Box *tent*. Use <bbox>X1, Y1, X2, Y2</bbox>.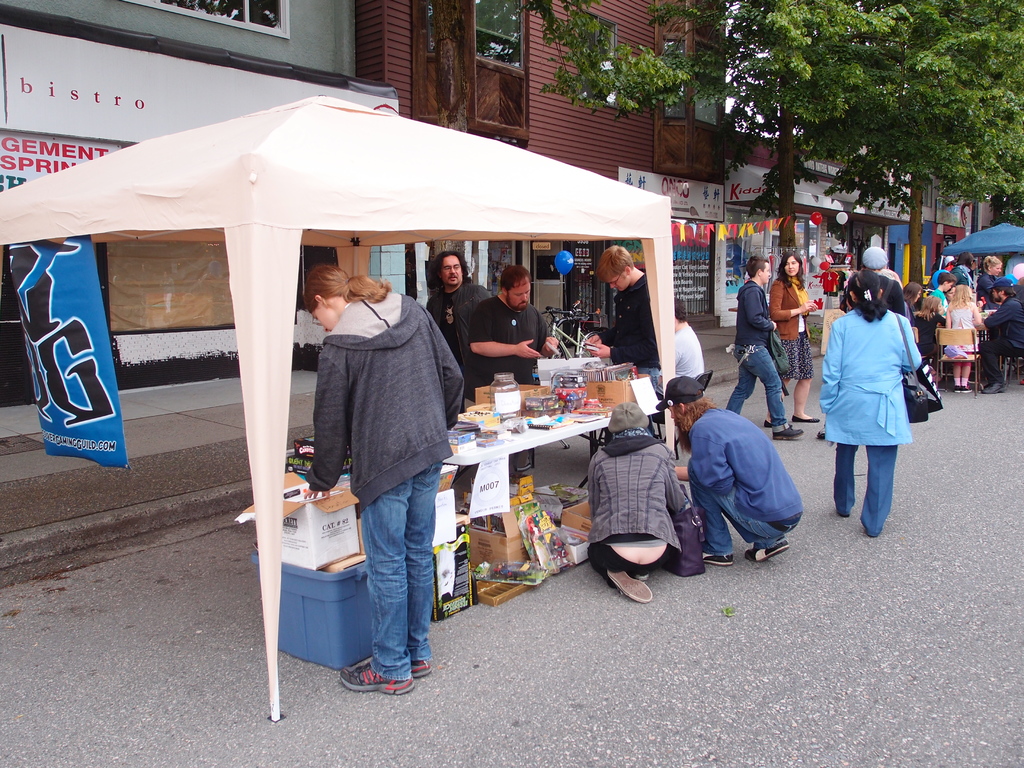
<bbox>940, 223, 1023, 292</bbox>.
